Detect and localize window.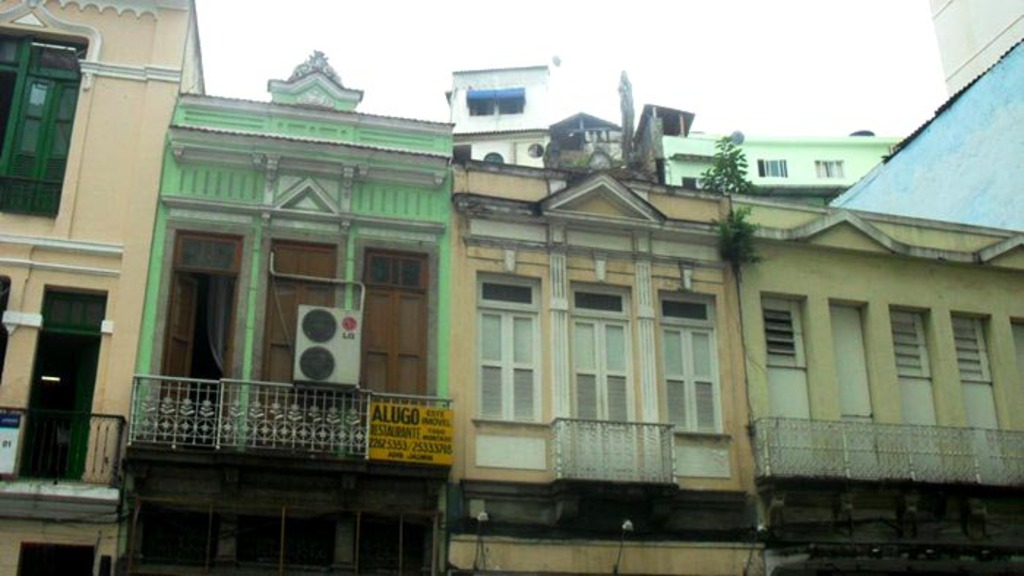
Localized at box=[475, 276, 543, 430].
